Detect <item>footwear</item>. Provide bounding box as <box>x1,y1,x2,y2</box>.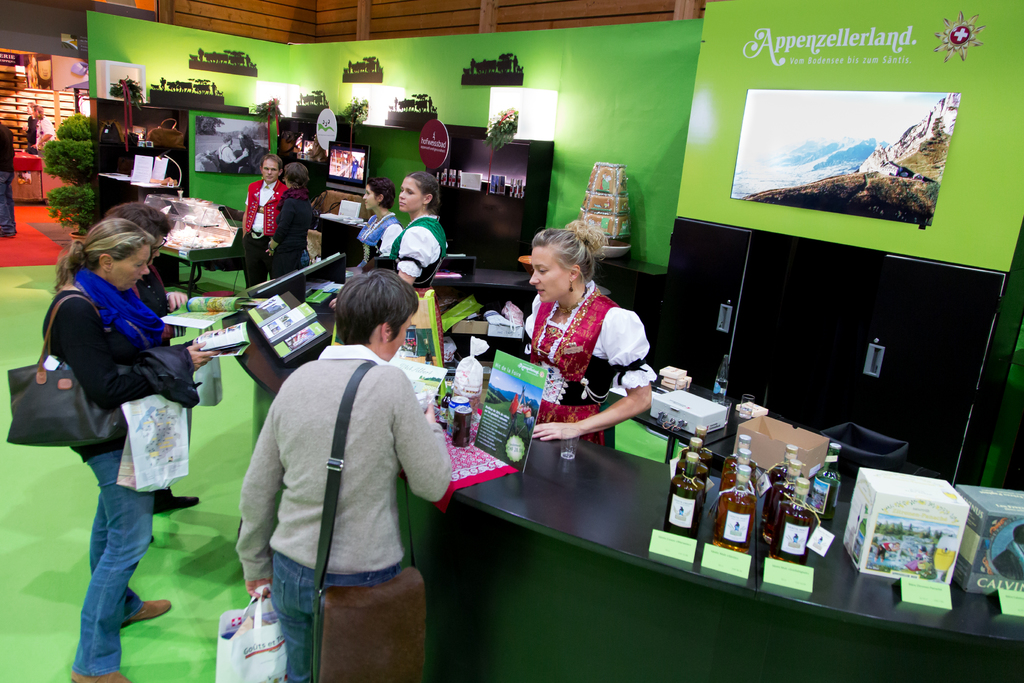
<box>154,488,200,514</box>.
